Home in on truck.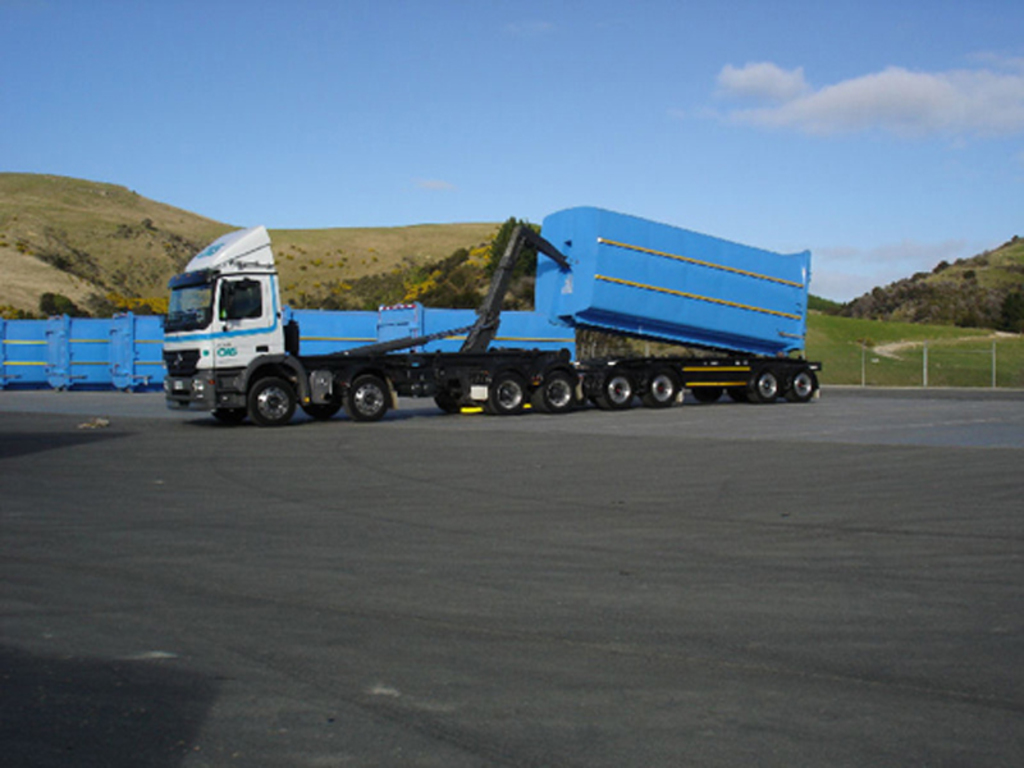
Homed in at <region>95, 218, 829, 430</region>.
